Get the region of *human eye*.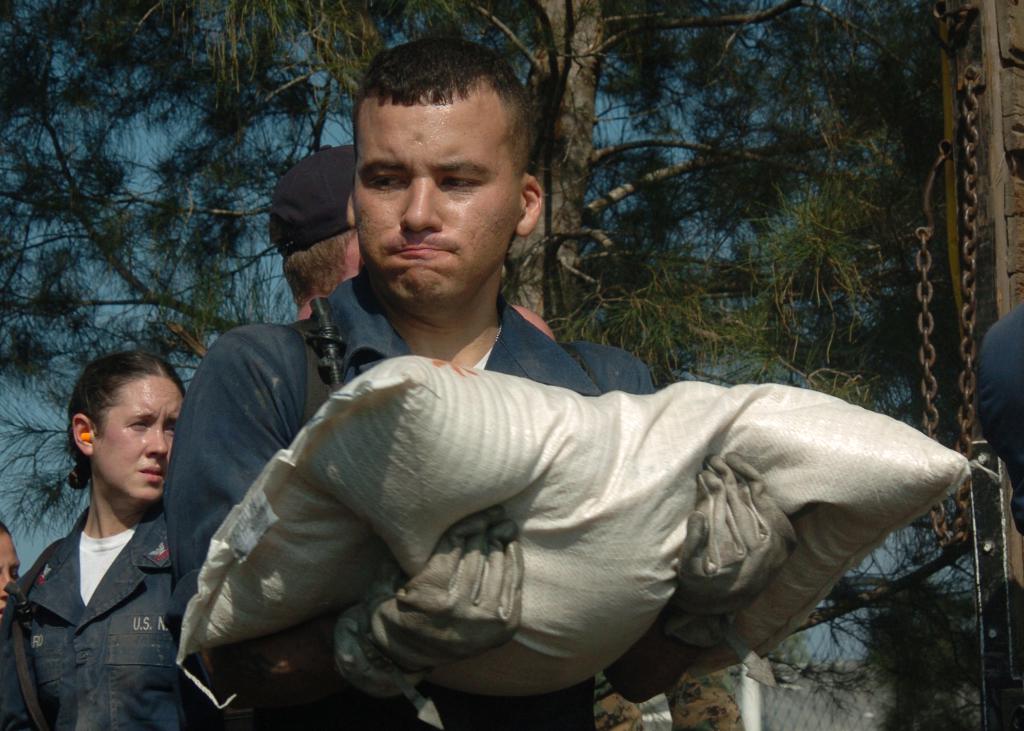
bbox=[123, 417, 147, 435].
